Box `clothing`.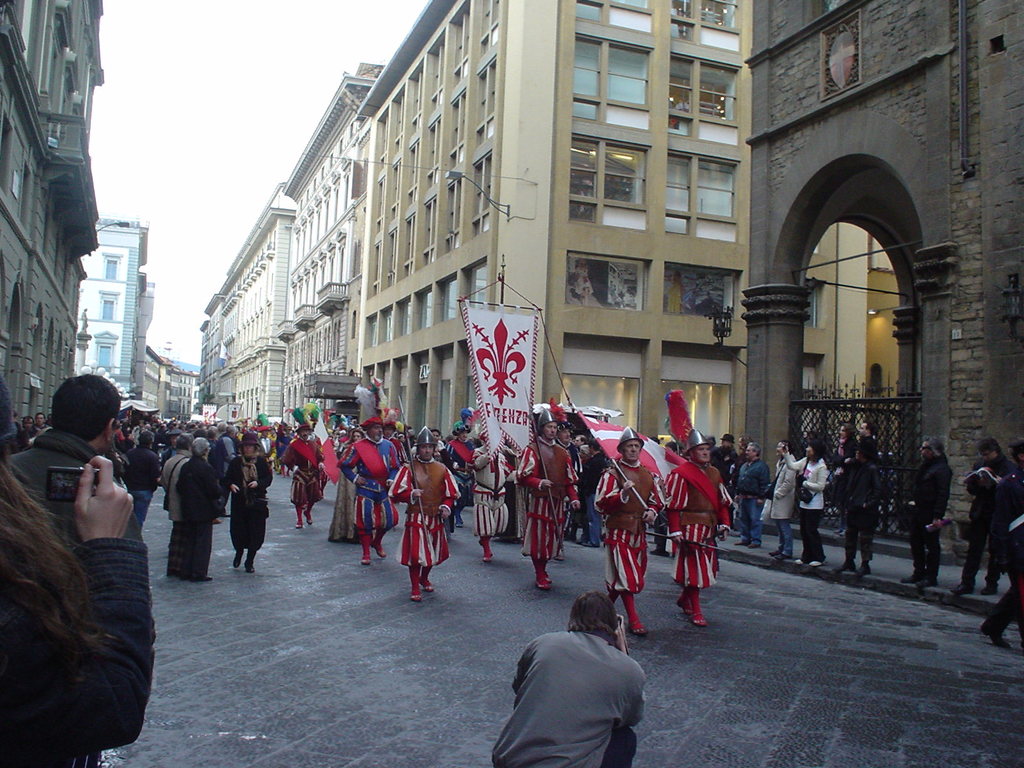
975,467,1023,648.
